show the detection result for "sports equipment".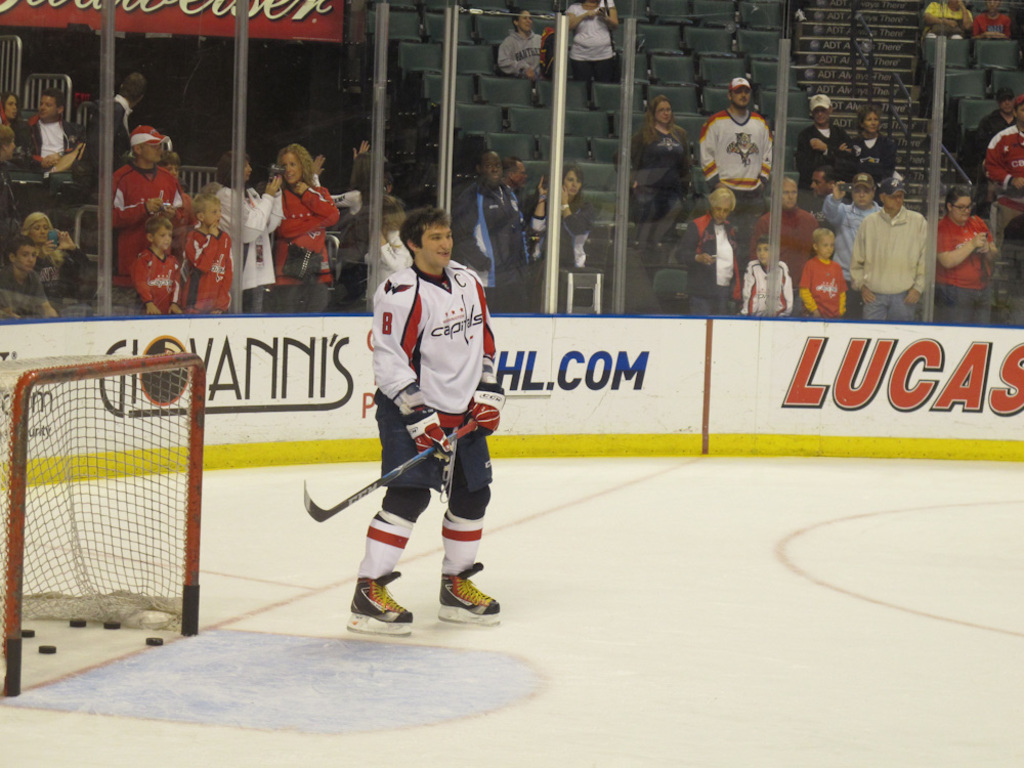
l=438, t=564, r=509, b=623.
